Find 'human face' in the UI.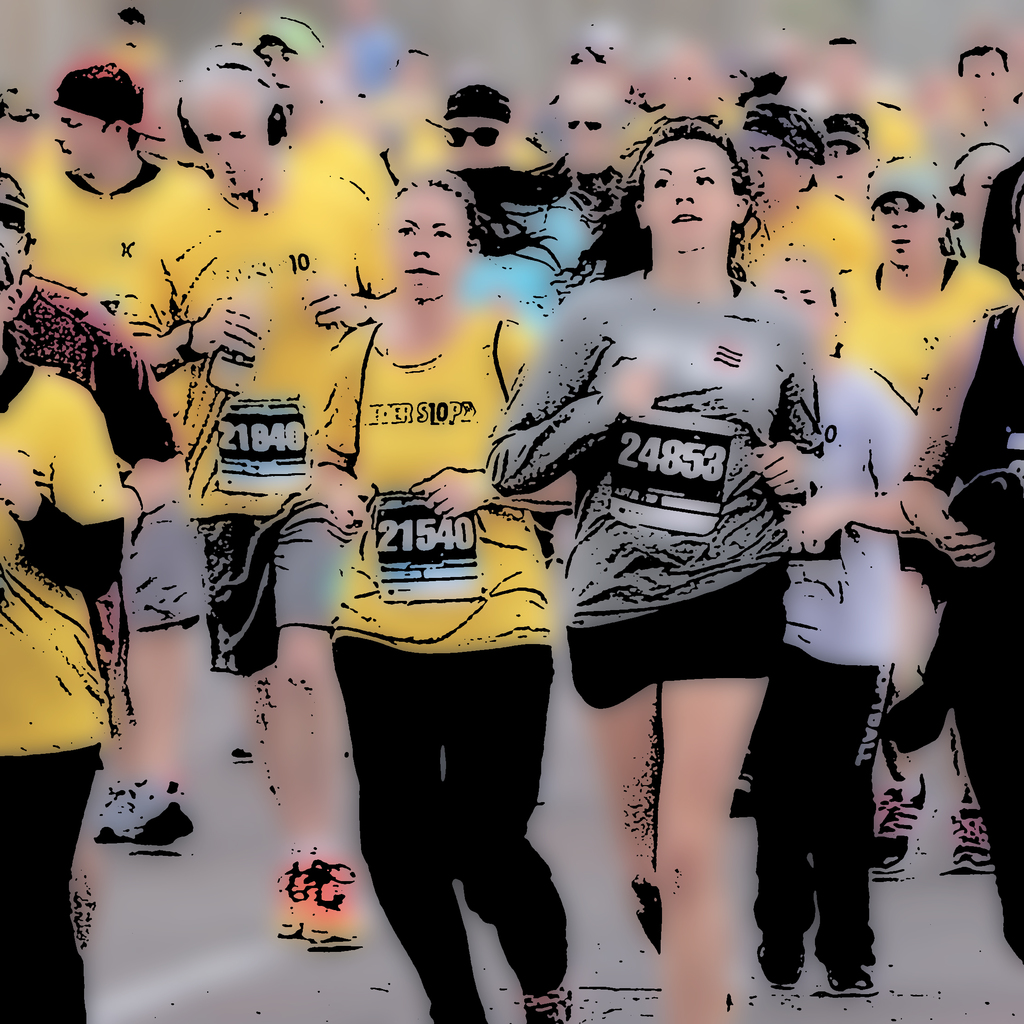
UI element at bbox(193, 98, 268, 196).
